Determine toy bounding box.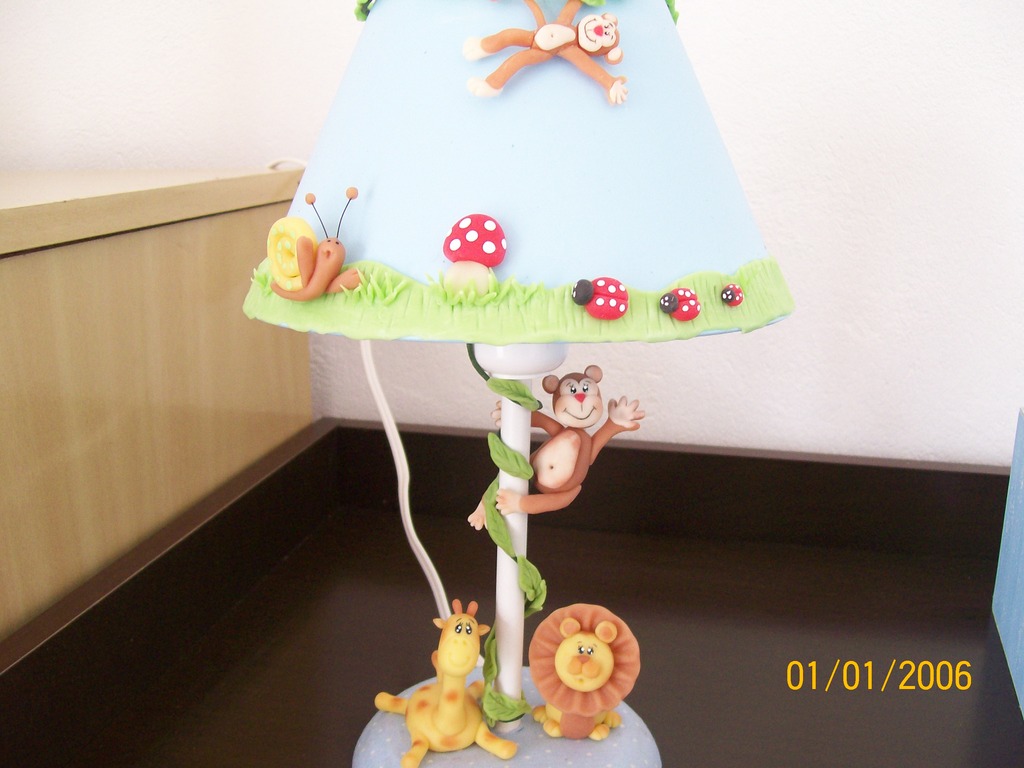
Determined: 467:364:646:529.
